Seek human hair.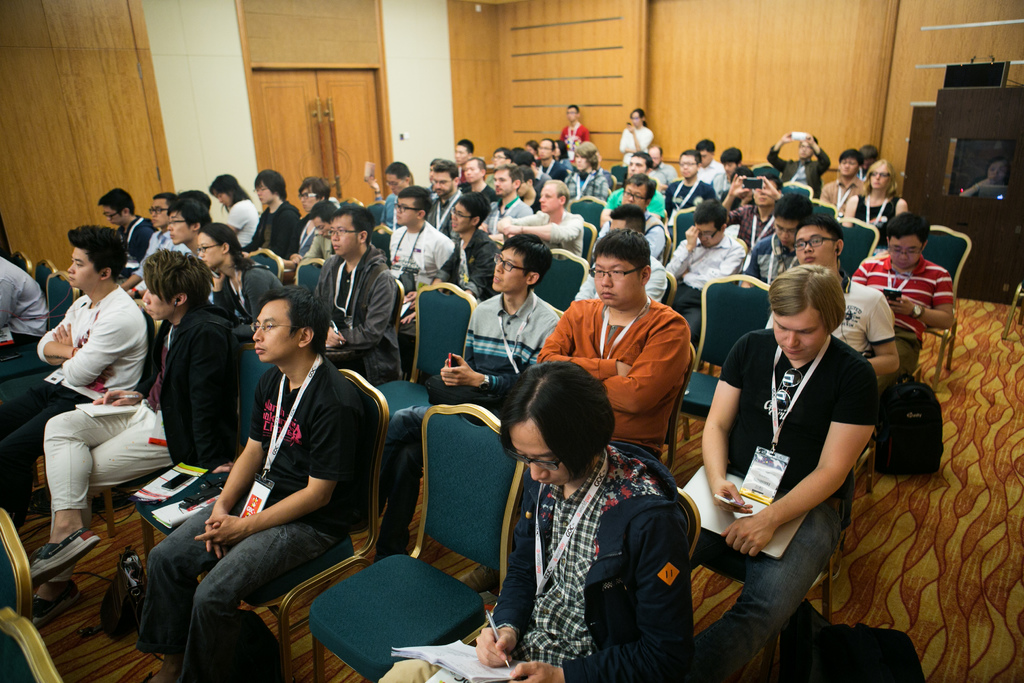
select_region(456, 137, 475, 153).
